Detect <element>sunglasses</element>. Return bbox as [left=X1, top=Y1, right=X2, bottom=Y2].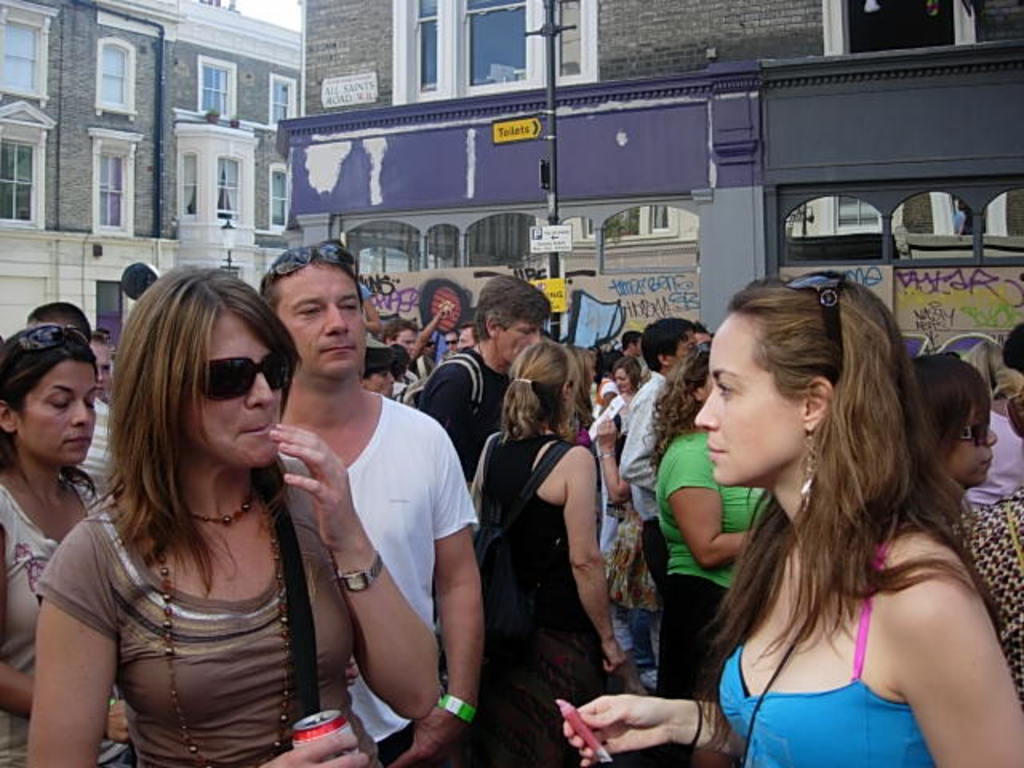
[left=194, top=357, right=288, bottom=405].
